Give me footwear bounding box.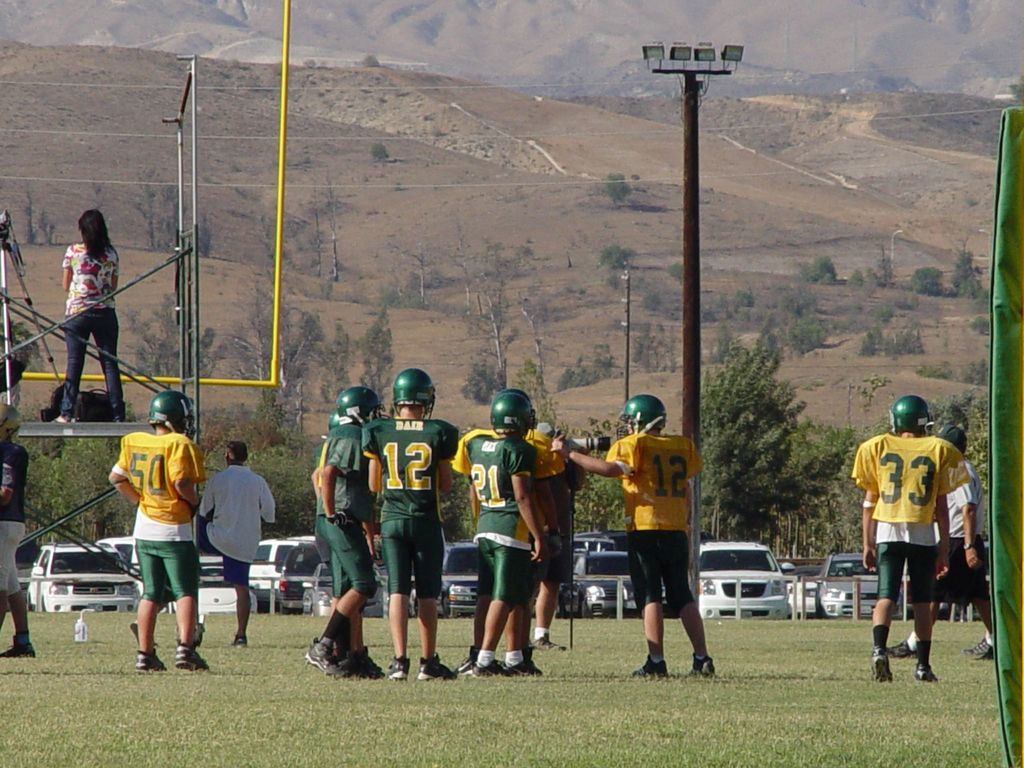
left=912, top=664, right=942, bottom=682.
